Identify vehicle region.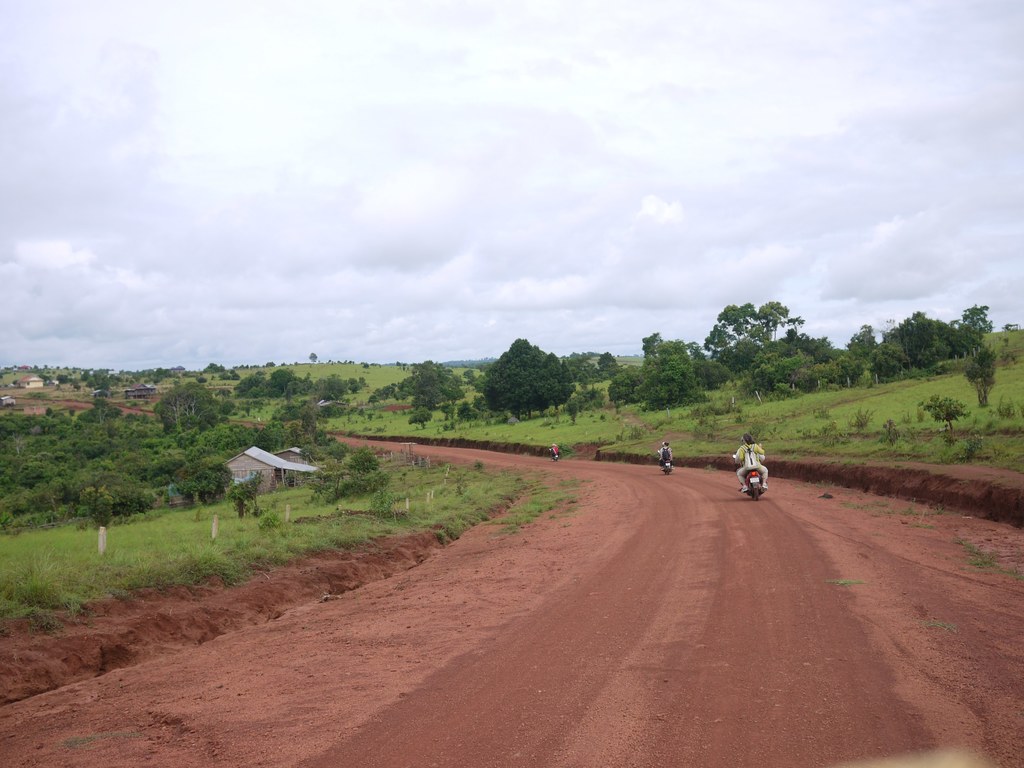
Region: bbox(740, 470, 765, 503).
